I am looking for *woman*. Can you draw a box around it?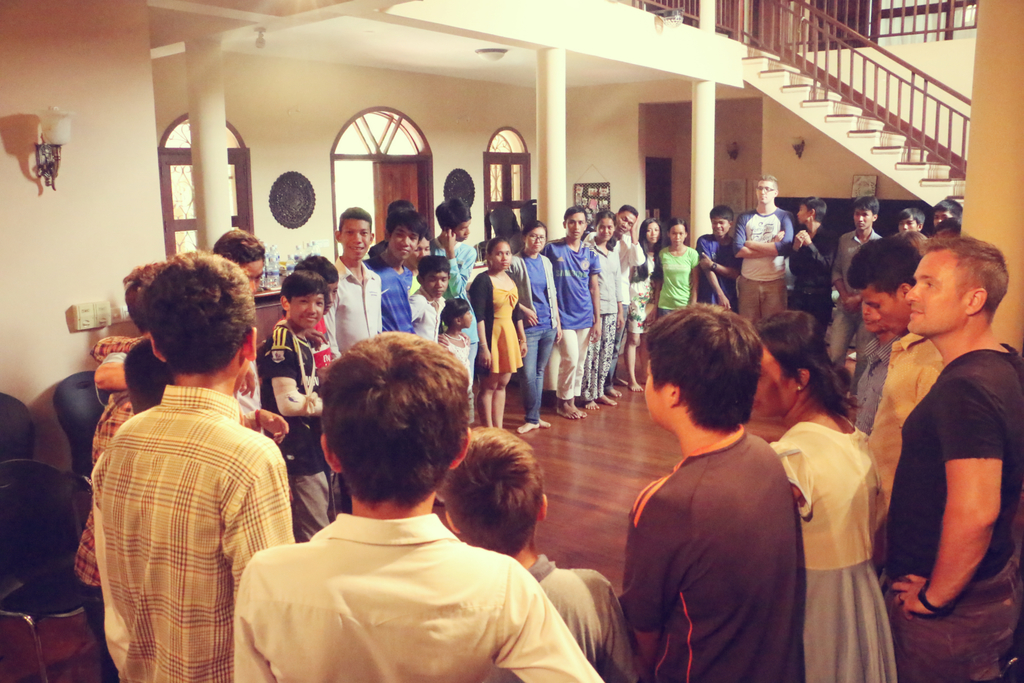
Sure, the bounding box is crop(509, 222, 564, 423).
